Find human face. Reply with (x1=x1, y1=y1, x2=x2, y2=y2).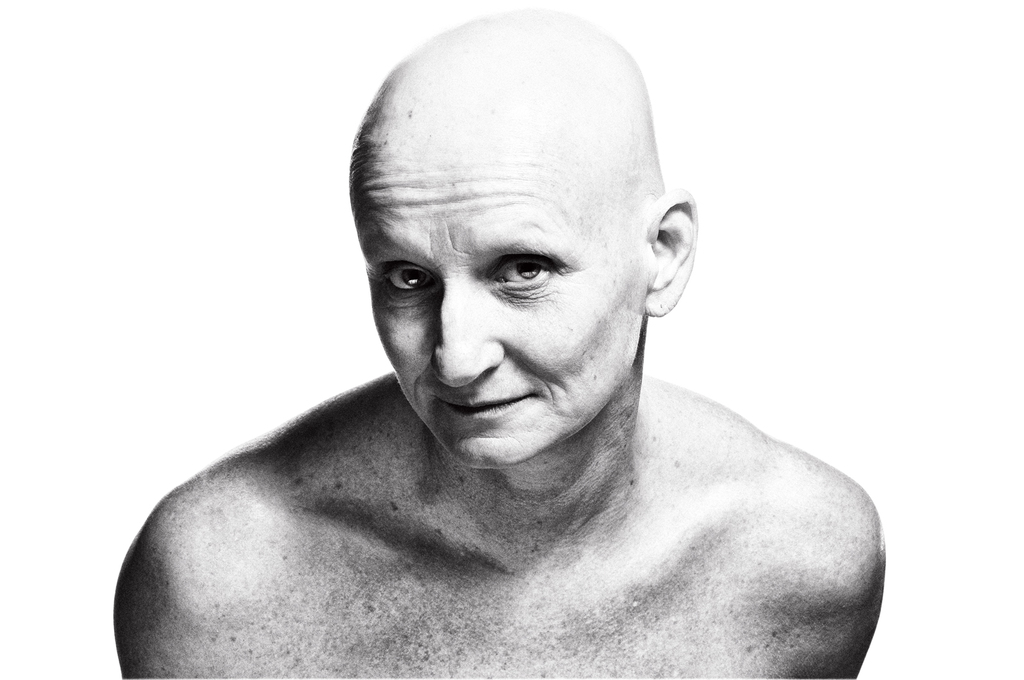
(x1=346, y1=158, x2=644, y2=464).
